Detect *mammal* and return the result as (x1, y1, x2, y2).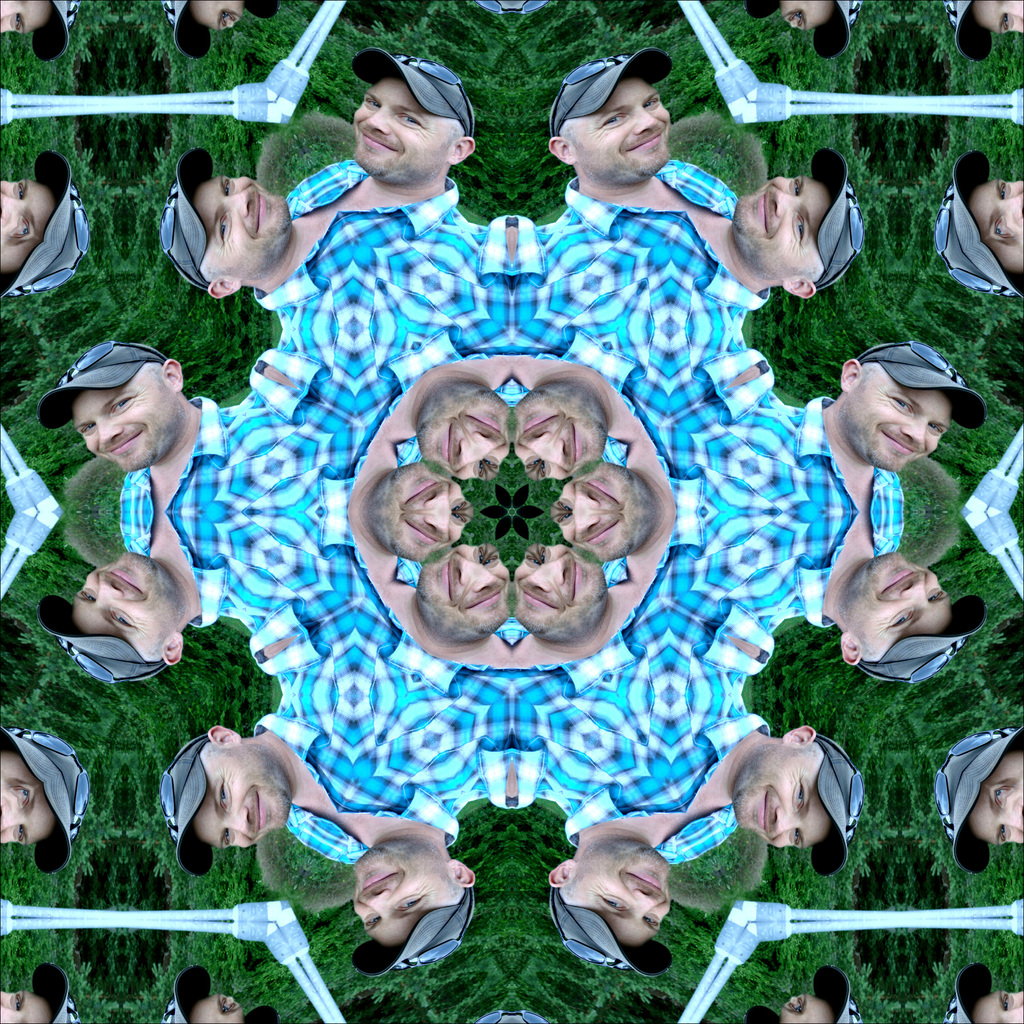
(760, 340, 982, 554).
